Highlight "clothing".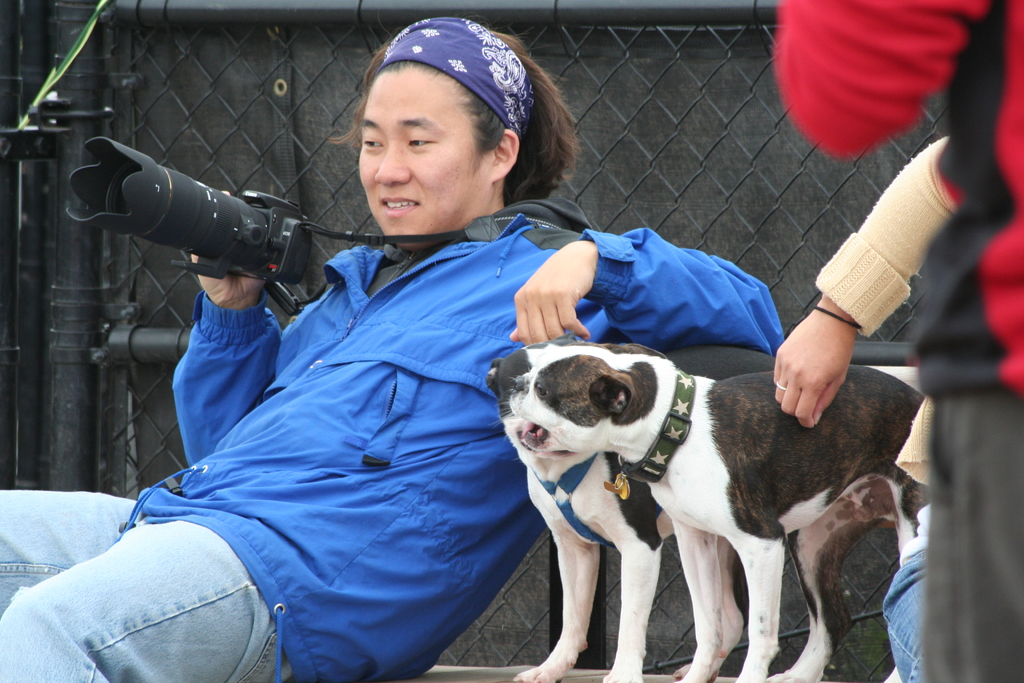
Highlighted region: left=810, top=142, right=954, bottom=486.
